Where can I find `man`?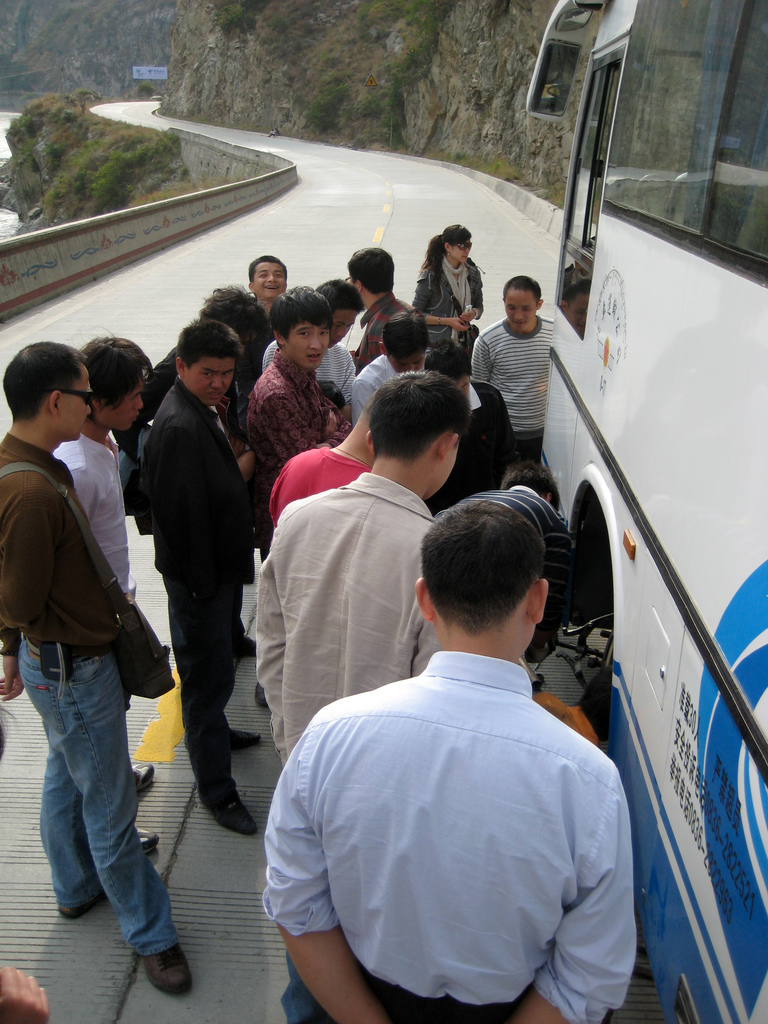
You can find it at detection(245, 353, 477, 1023).
